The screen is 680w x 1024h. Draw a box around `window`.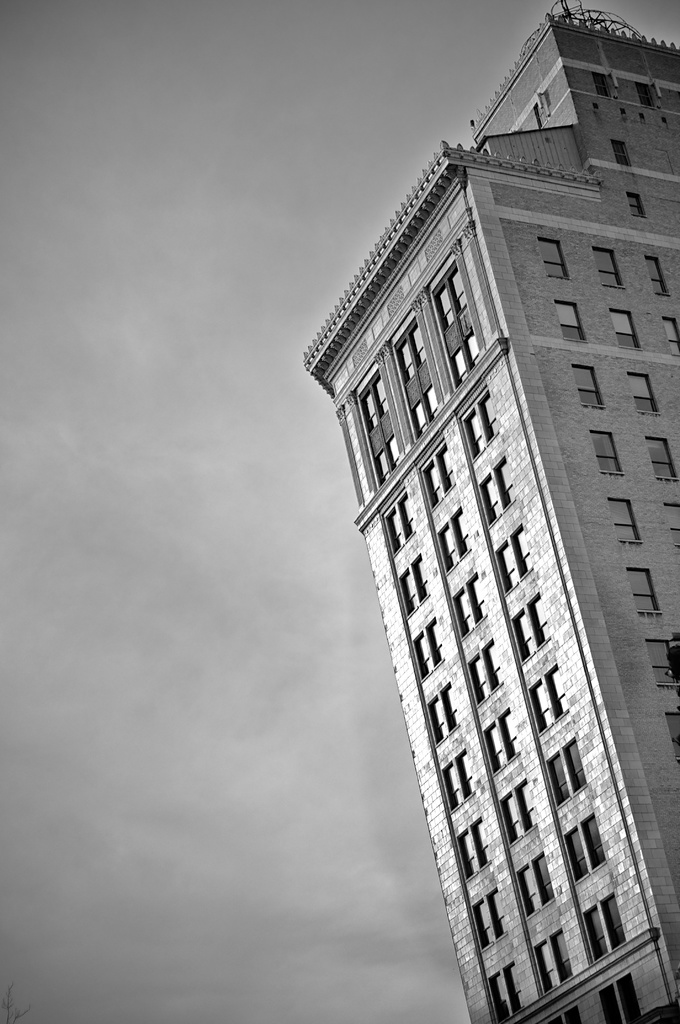
x1=493, y1=535, x2=519, y2=596.
